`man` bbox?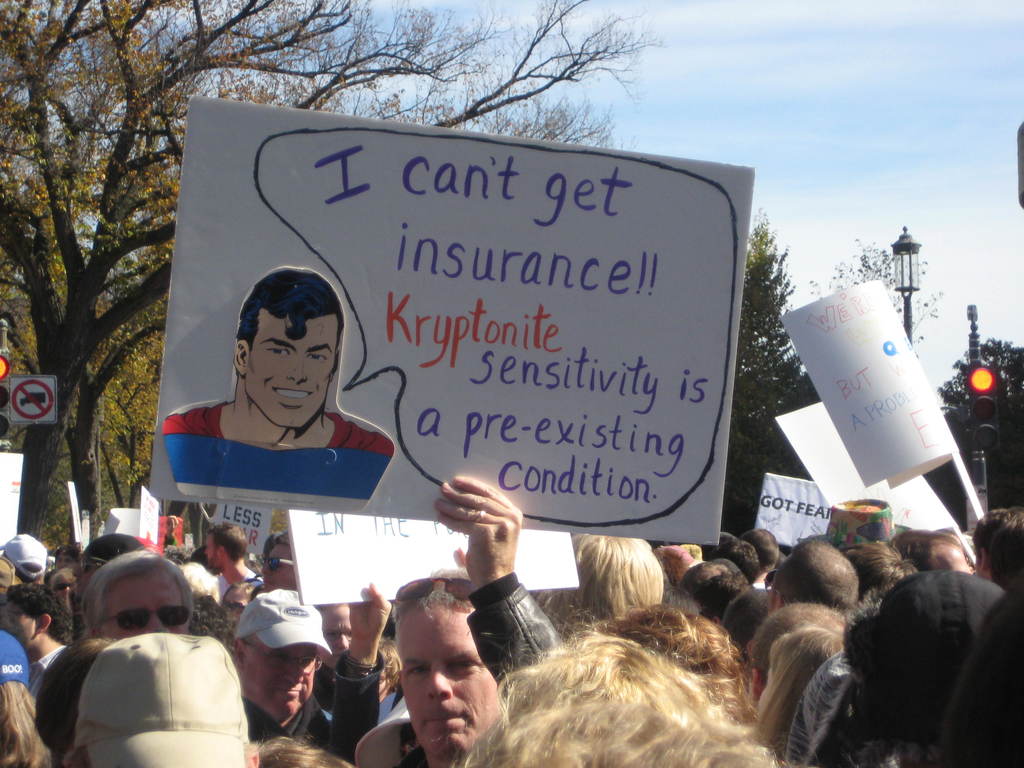
[x1=260, y1=531, x2=296, y2=593]
